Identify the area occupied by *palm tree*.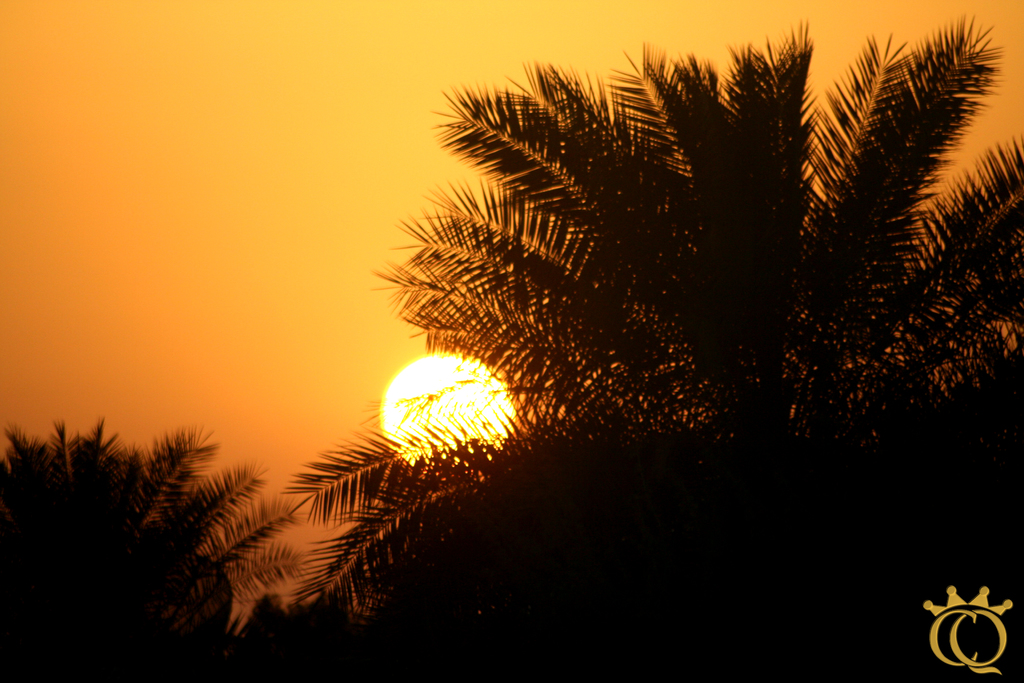
Area: region(279, 17, 1023, 682).
